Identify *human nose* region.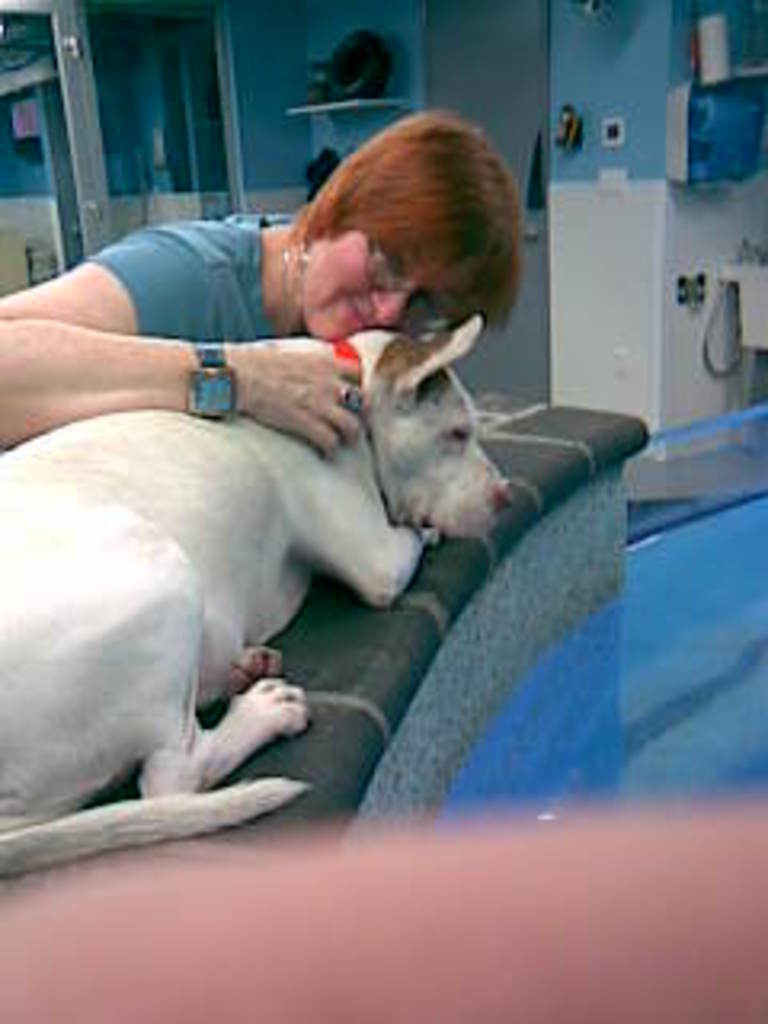
Region: box=[371, 282, 410, 323].
